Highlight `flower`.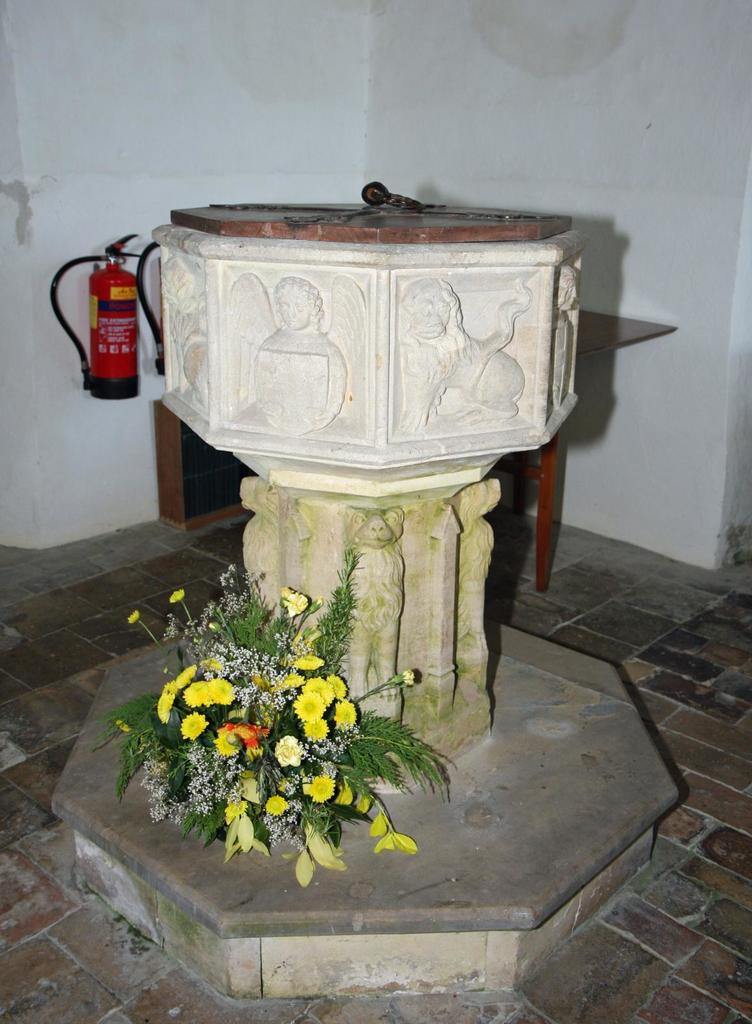
Highlighted region: bbox=(268, 796, 286, 816).
